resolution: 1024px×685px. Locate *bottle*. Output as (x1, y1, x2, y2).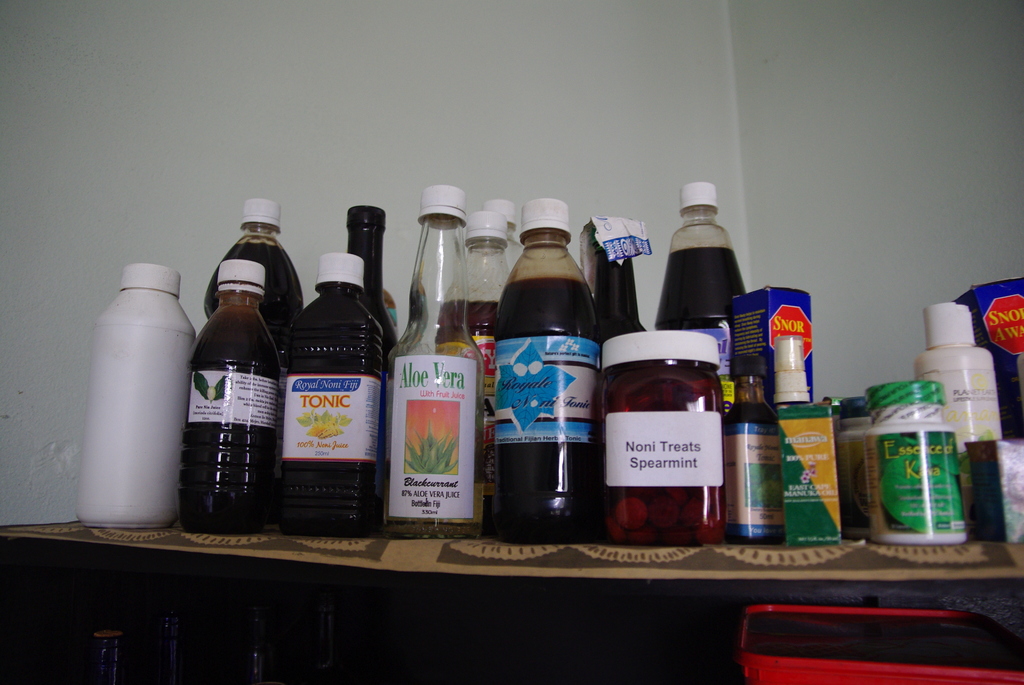
(436, 214, 512, 489).
